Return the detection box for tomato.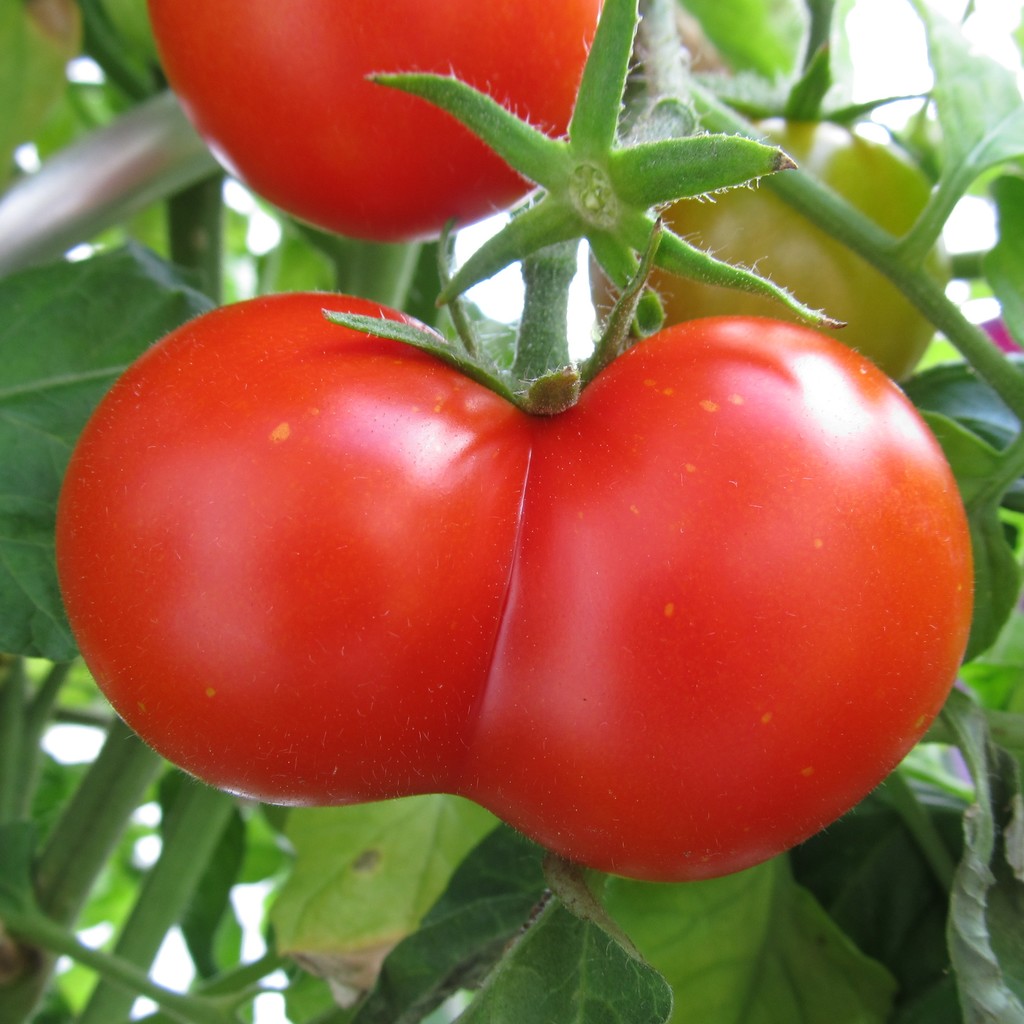
left=135, top=0, right=607, bottom=248.
